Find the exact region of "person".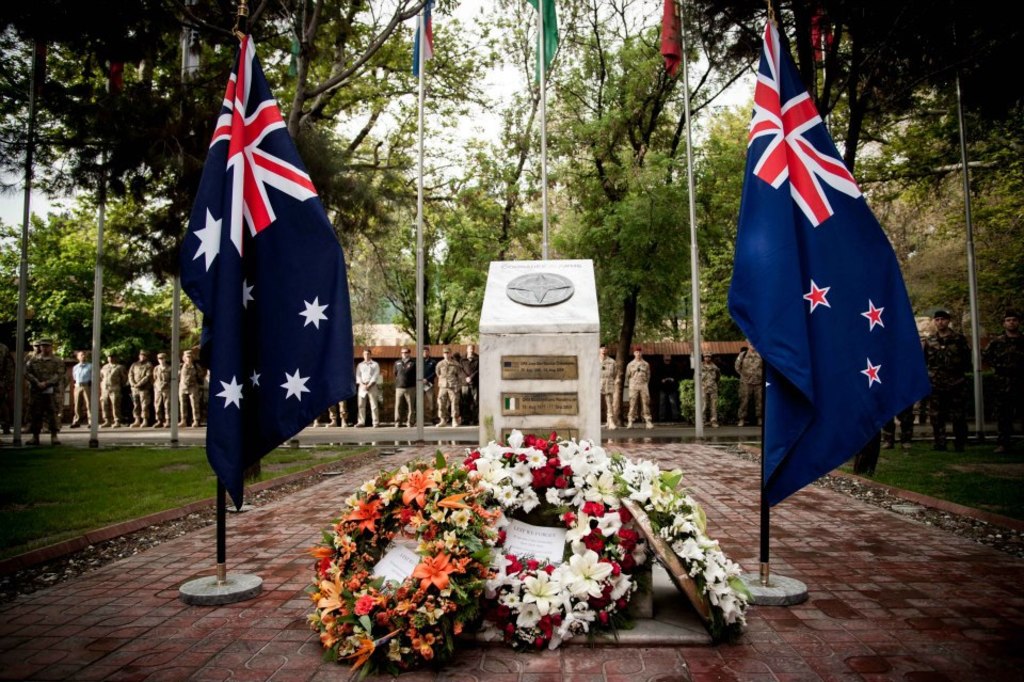
Exact region: (left=880, top=407, right=917, bottom=454).
